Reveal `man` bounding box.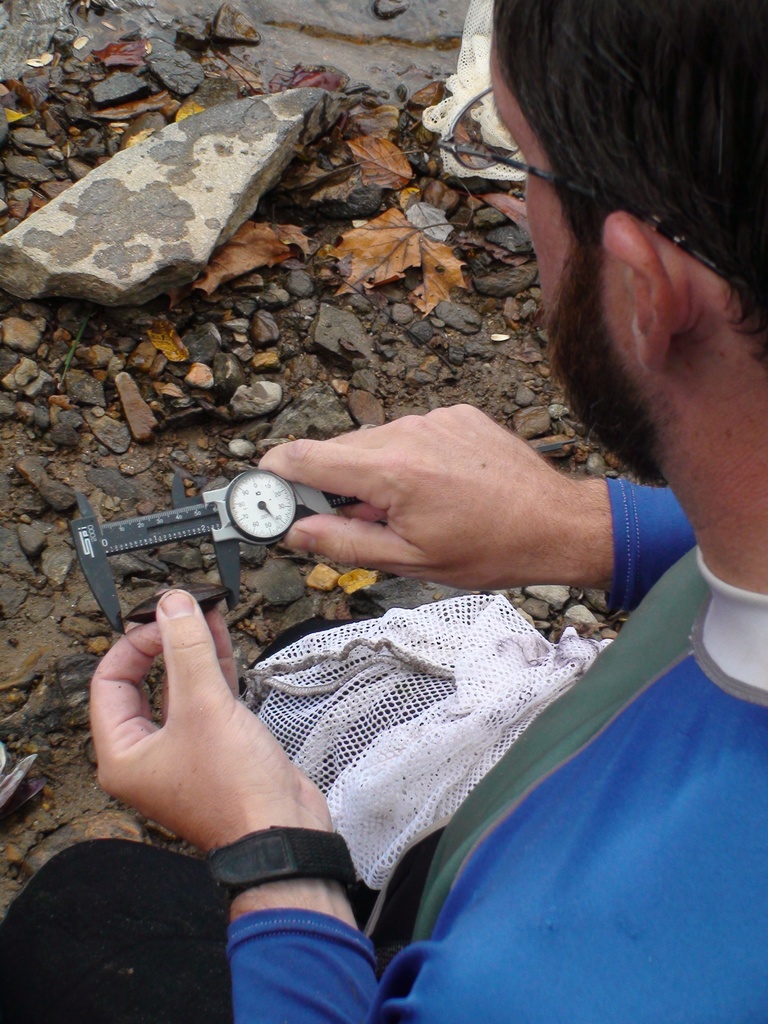
Revealed: pyautogui.locateOnScreen(0, 4, 767, 1023).
